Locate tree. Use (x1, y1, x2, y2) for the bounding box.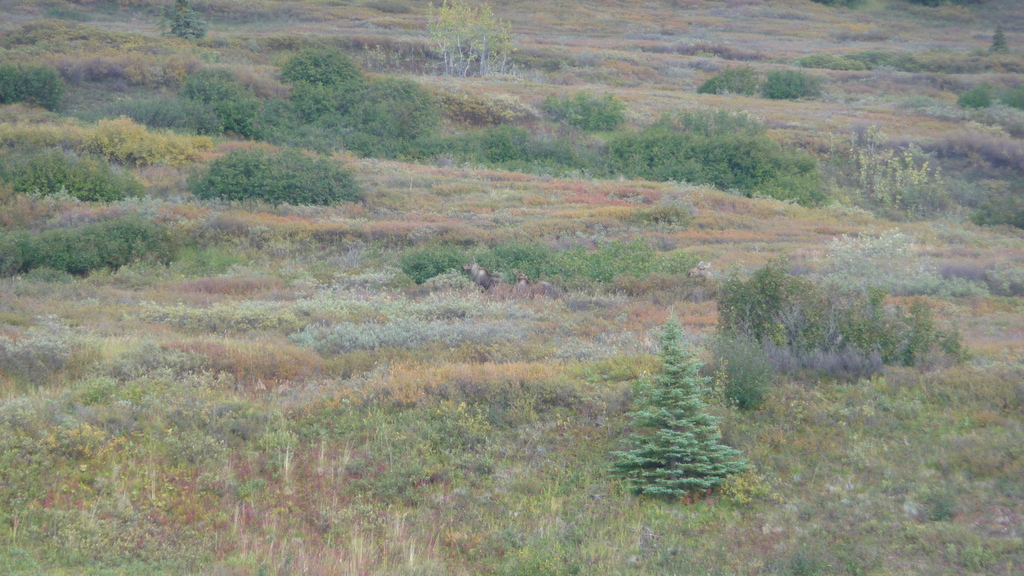
(591, 282, 751, 504).
